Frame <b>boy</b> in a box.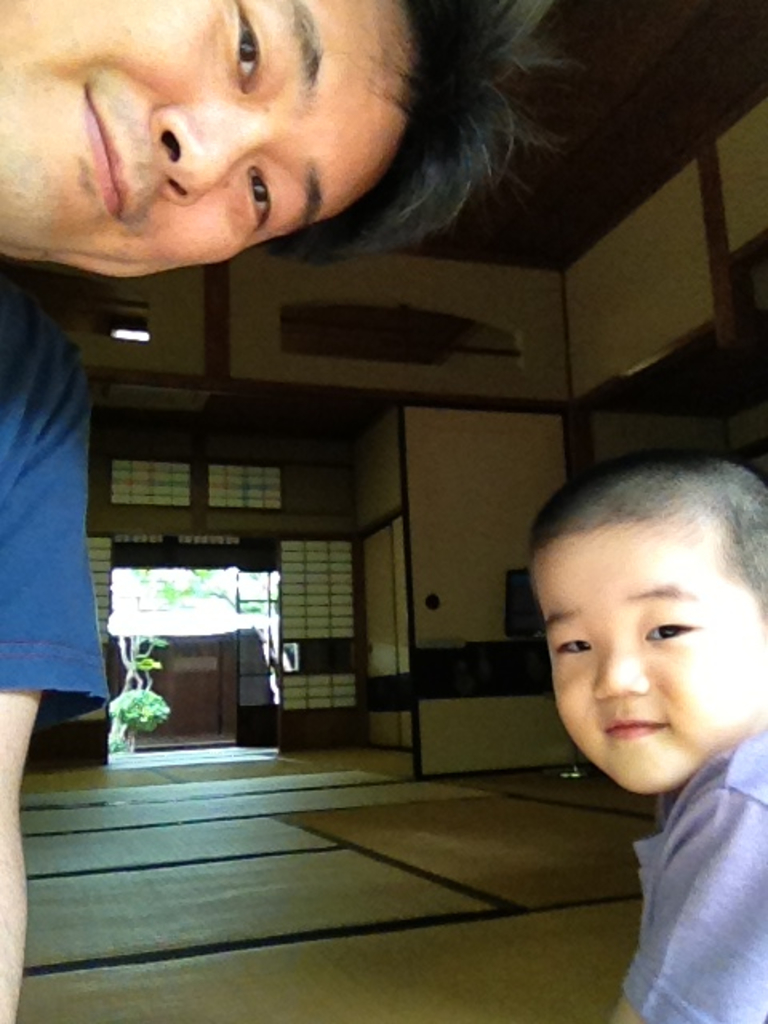
box=[526, 448, 766, 1022].
